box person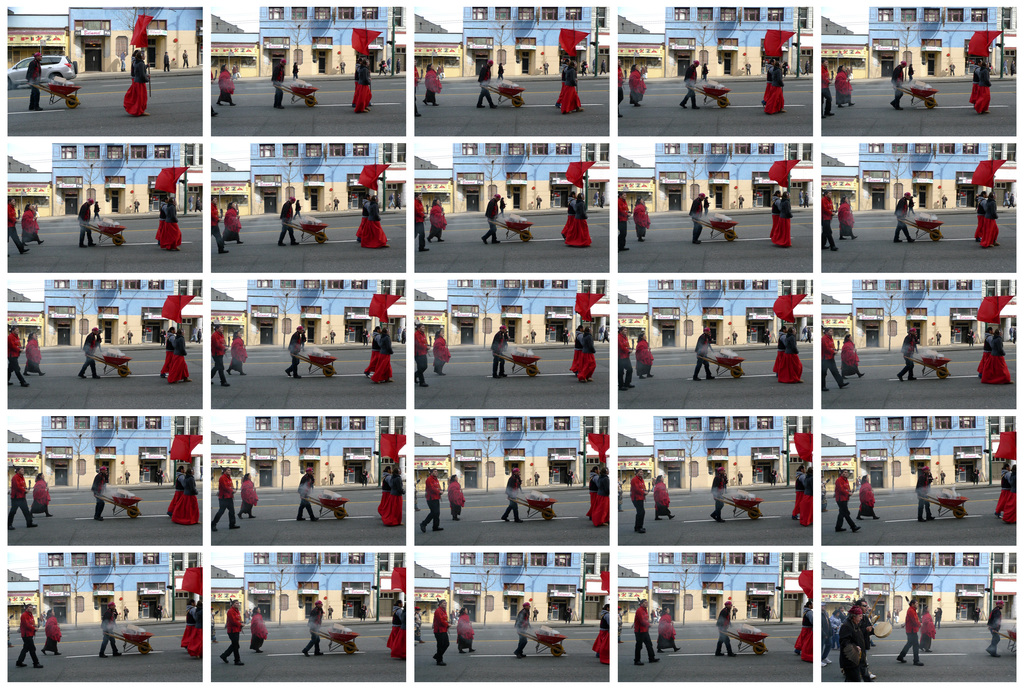
[left=412, top=607, right=431, bottom=652]
